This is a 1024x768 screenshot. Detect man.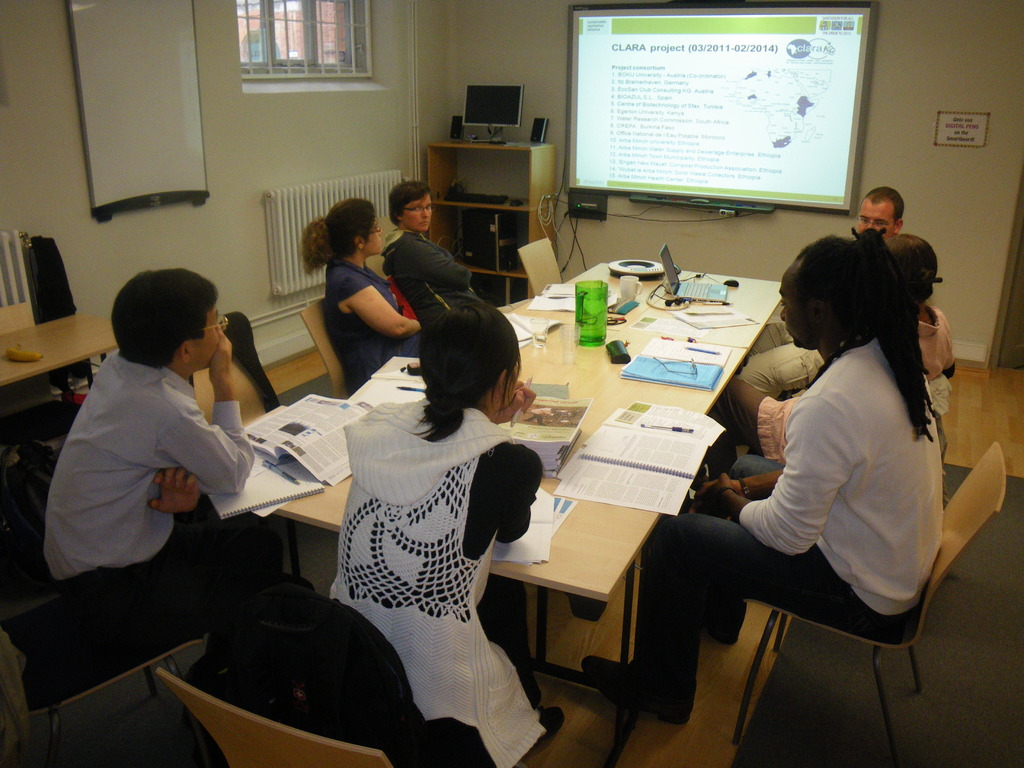
x1=737, y1=188, x2=917, y2=412.
